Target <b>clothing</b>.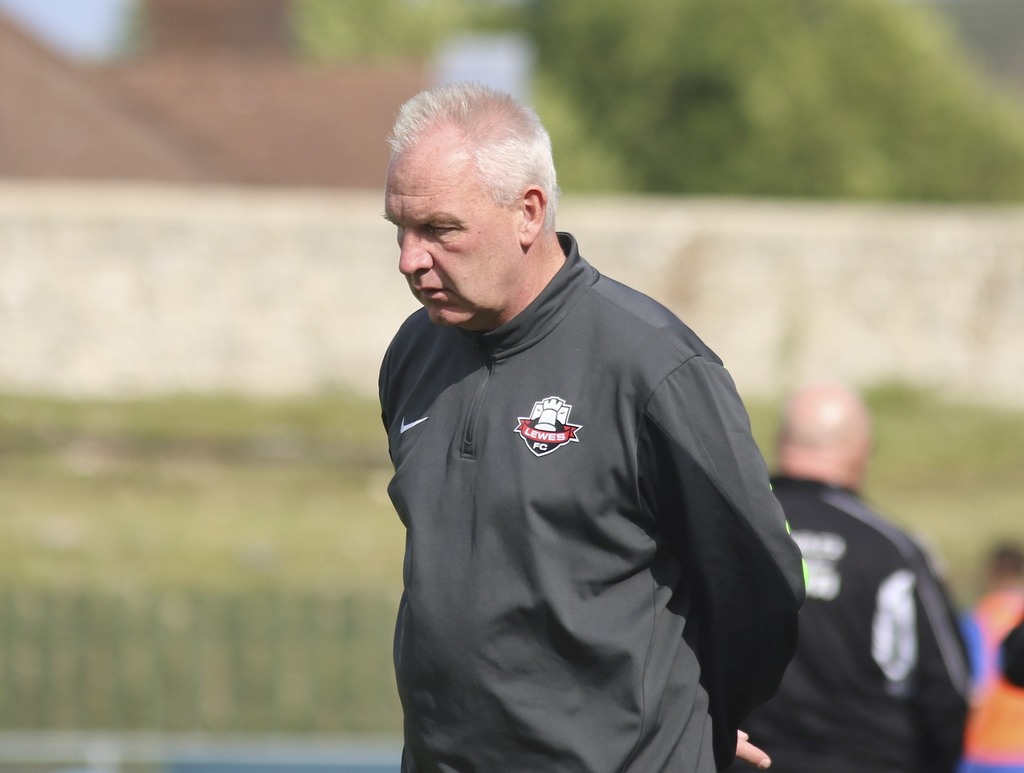
Target region: crop(354, 221, 773, 753).
